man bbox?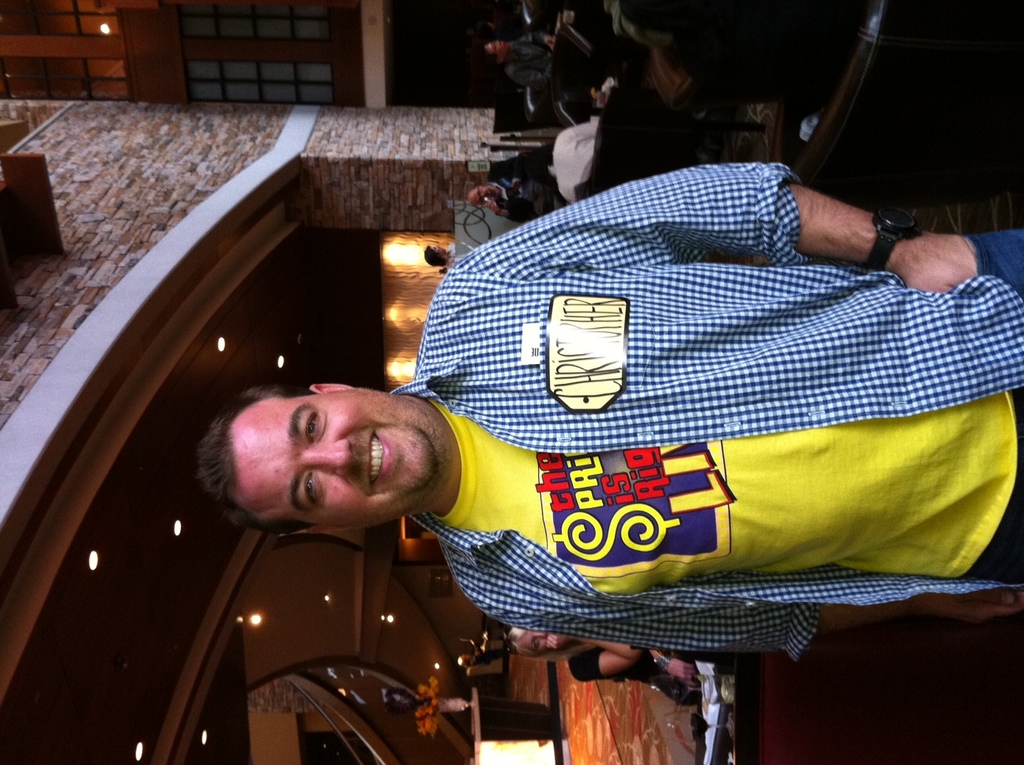
detection(480, 32, 552, 95)
